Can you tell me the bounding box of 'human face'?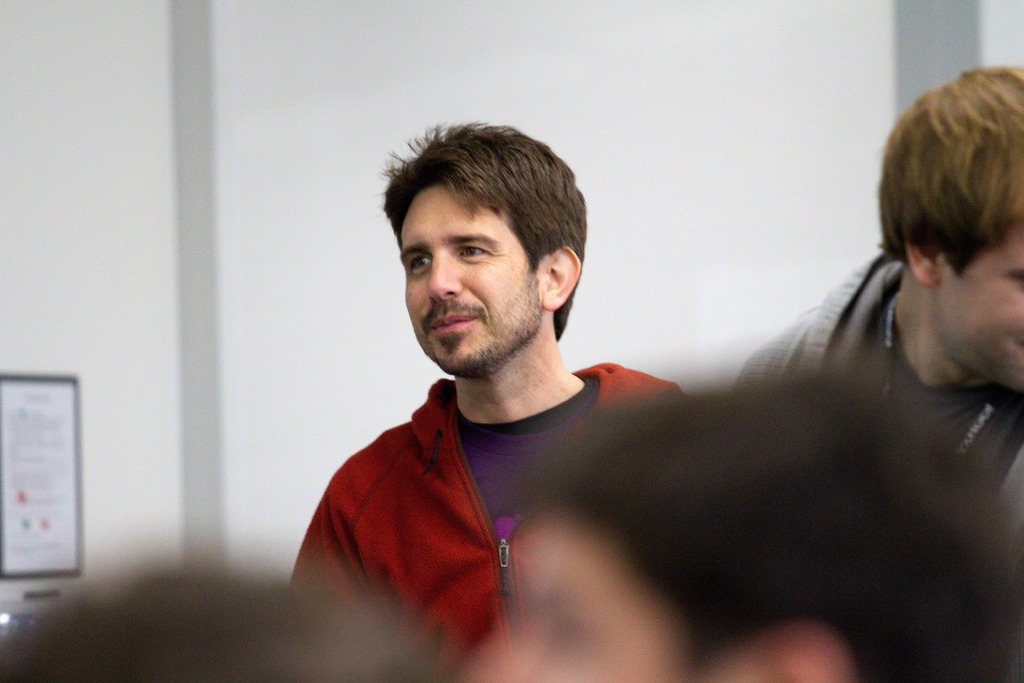
box=[934, 220, 1023, 404].
